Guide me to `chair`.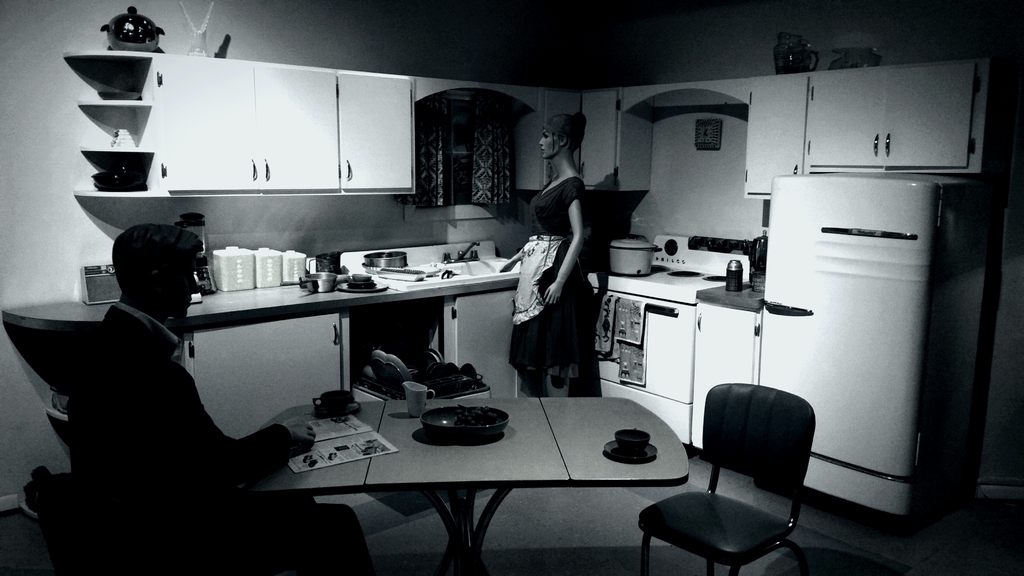
Guidance: (left=15, top=466, right=184, bottom=575).
